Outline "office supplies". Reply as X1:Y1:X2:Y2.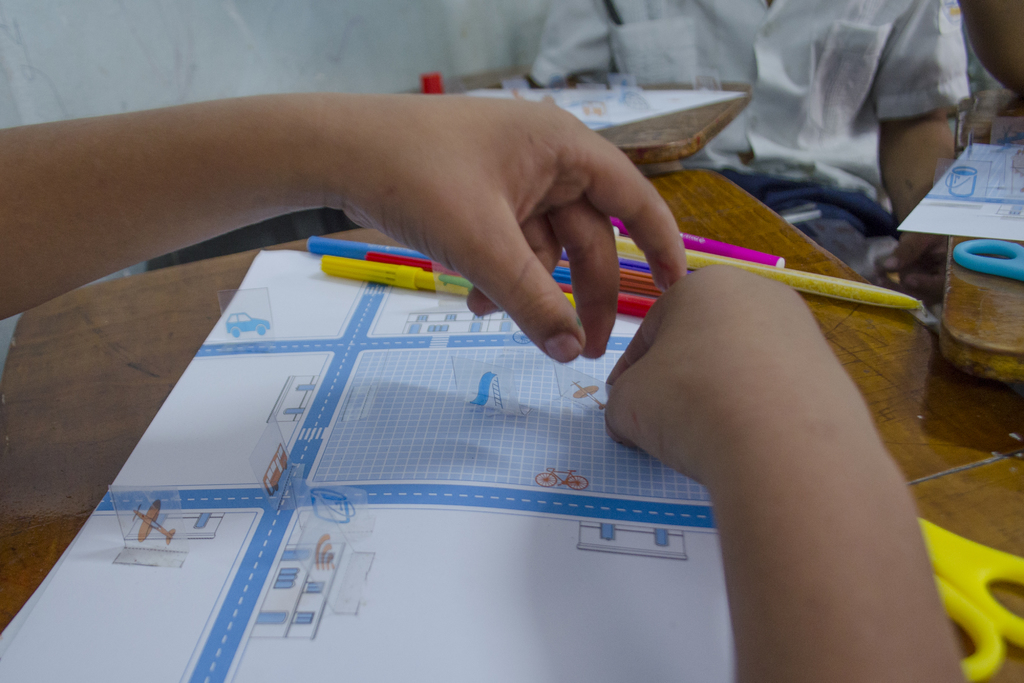
557:276:648:309.
